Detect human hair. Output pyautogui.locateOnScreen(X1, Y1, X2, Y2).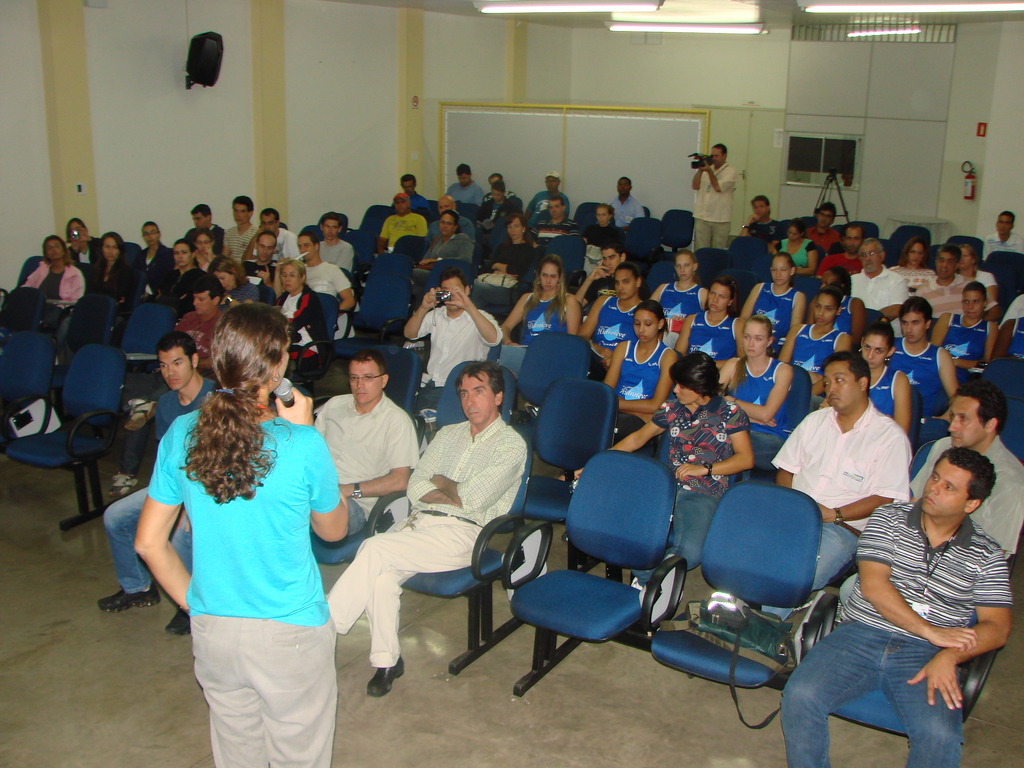
pyautogui.locateOnScreen(177, 241, 198, 254).
